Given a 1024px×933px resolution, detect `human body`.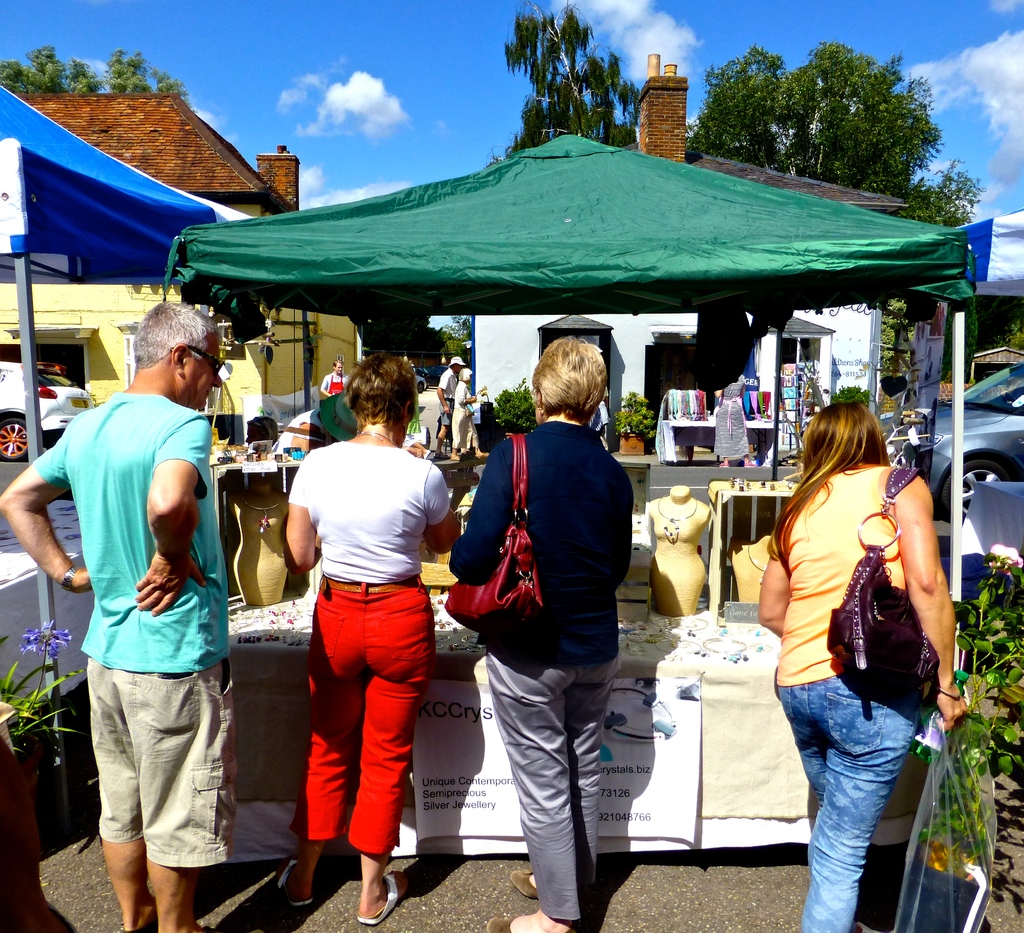
457,378,479,463.
